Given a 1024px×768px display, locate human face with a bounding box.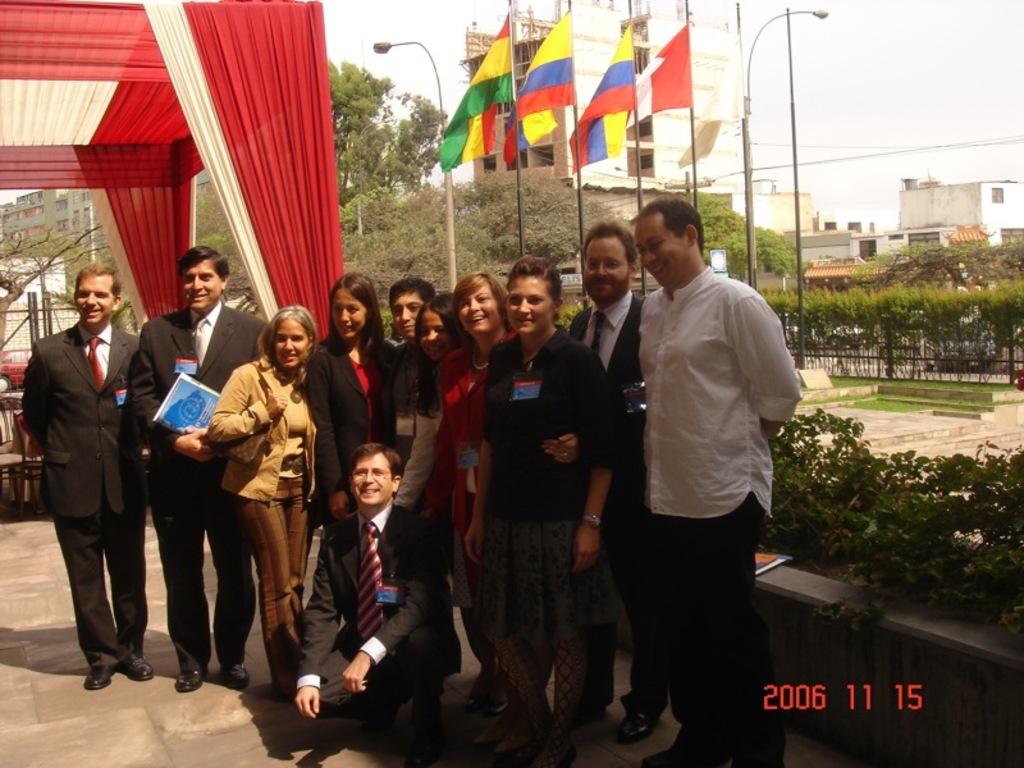
Located: BBox(355, 456, 389, 506).
